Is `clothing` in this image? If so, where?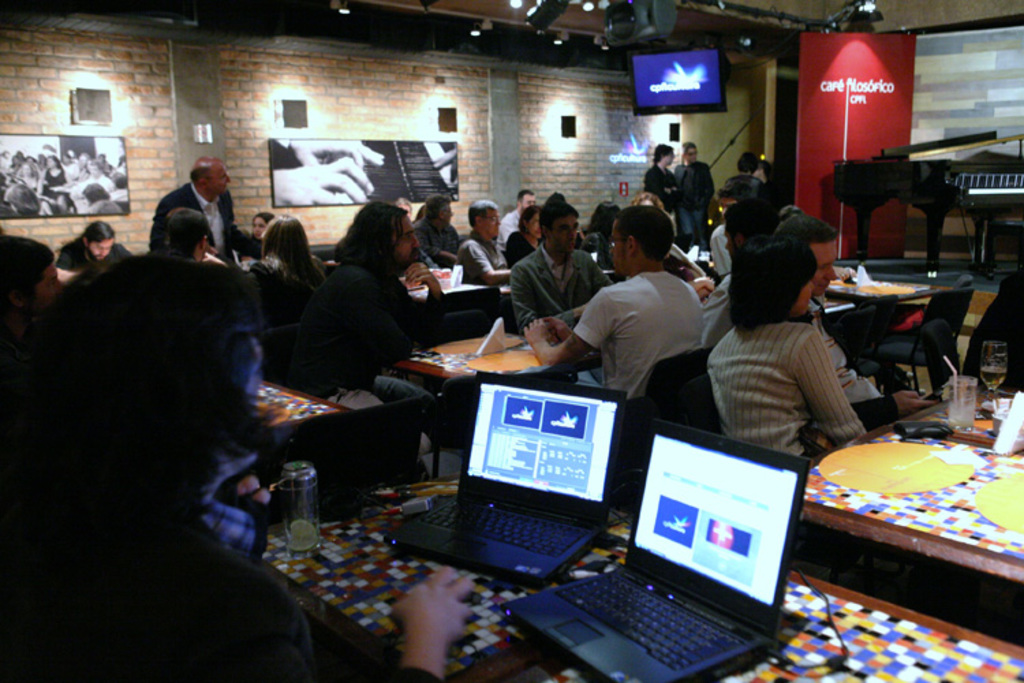
Yes, at left=149, top=175, right=247, bottom=260.
